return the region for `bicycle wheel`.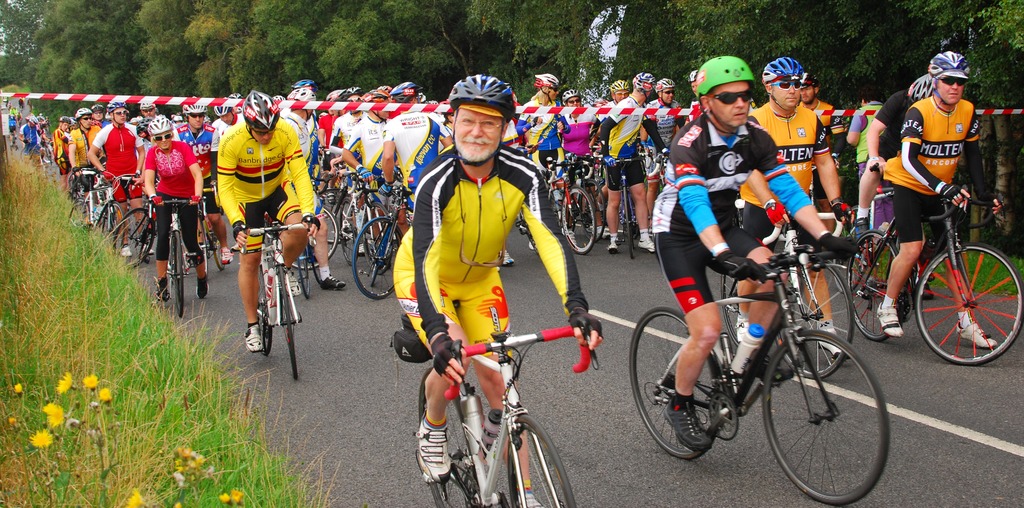
759,326,893,507.
